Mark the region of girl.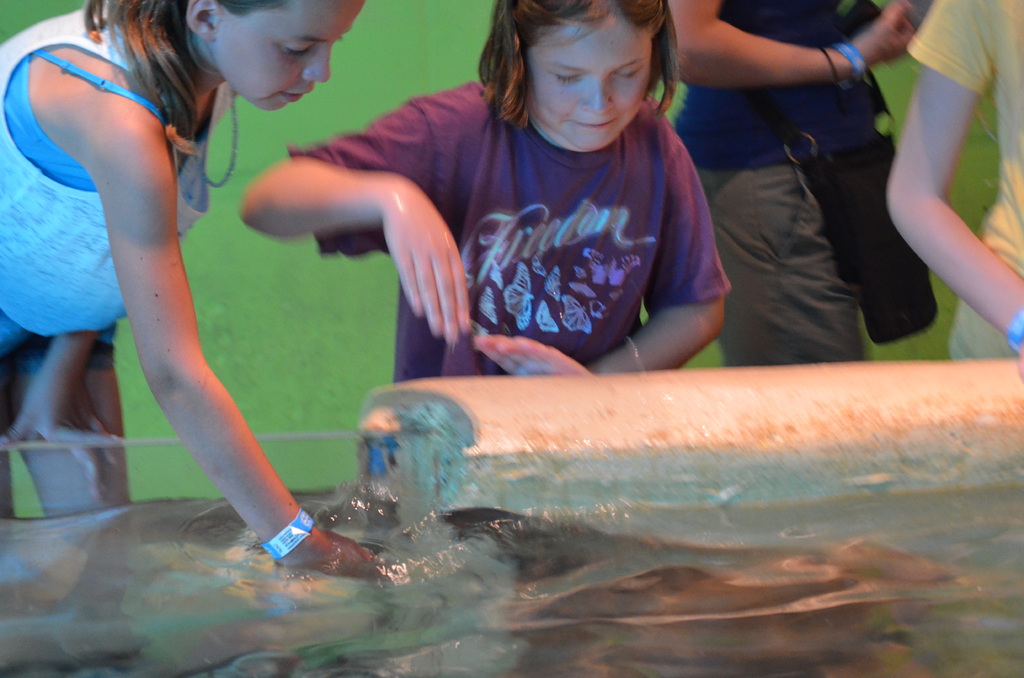
Region: (244, 0, 733, 382).
